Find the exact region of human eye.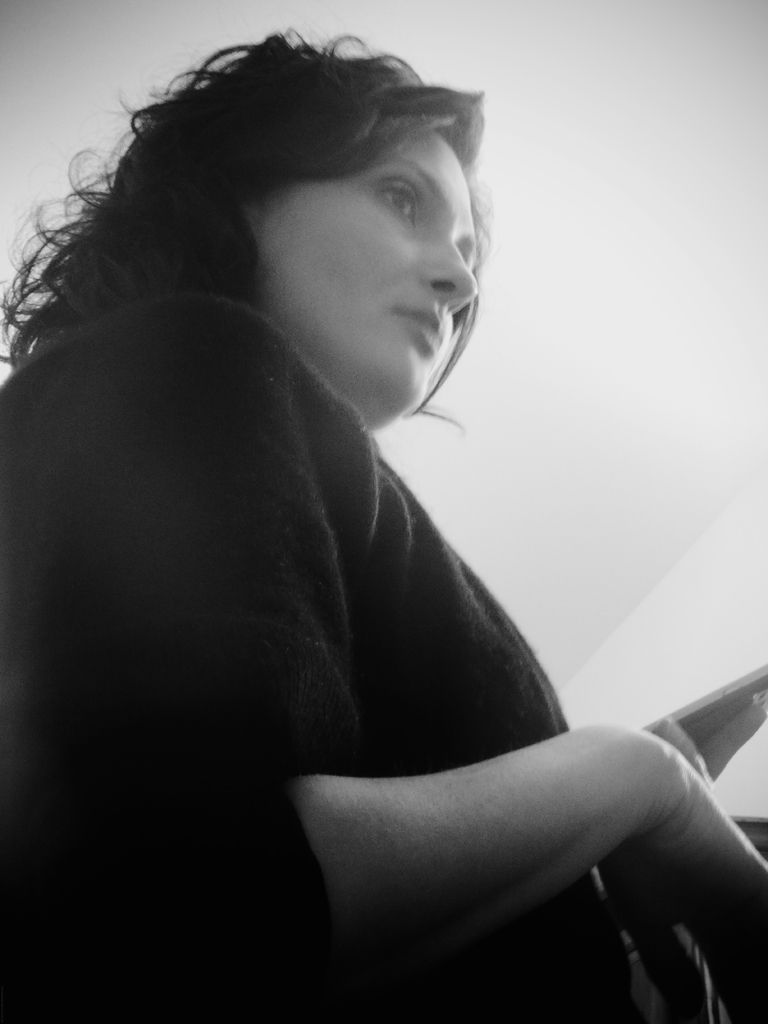
Exact region: 366/182/425/222.
